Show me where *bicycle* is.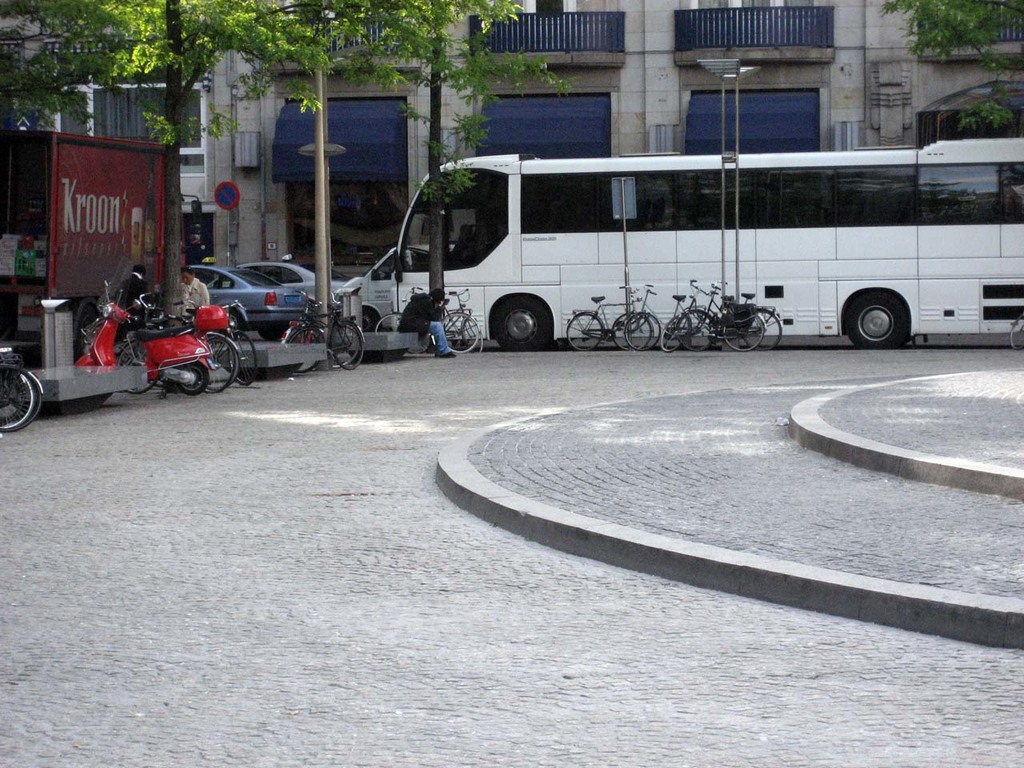
*bicycle* is at 399:286:486:353.
